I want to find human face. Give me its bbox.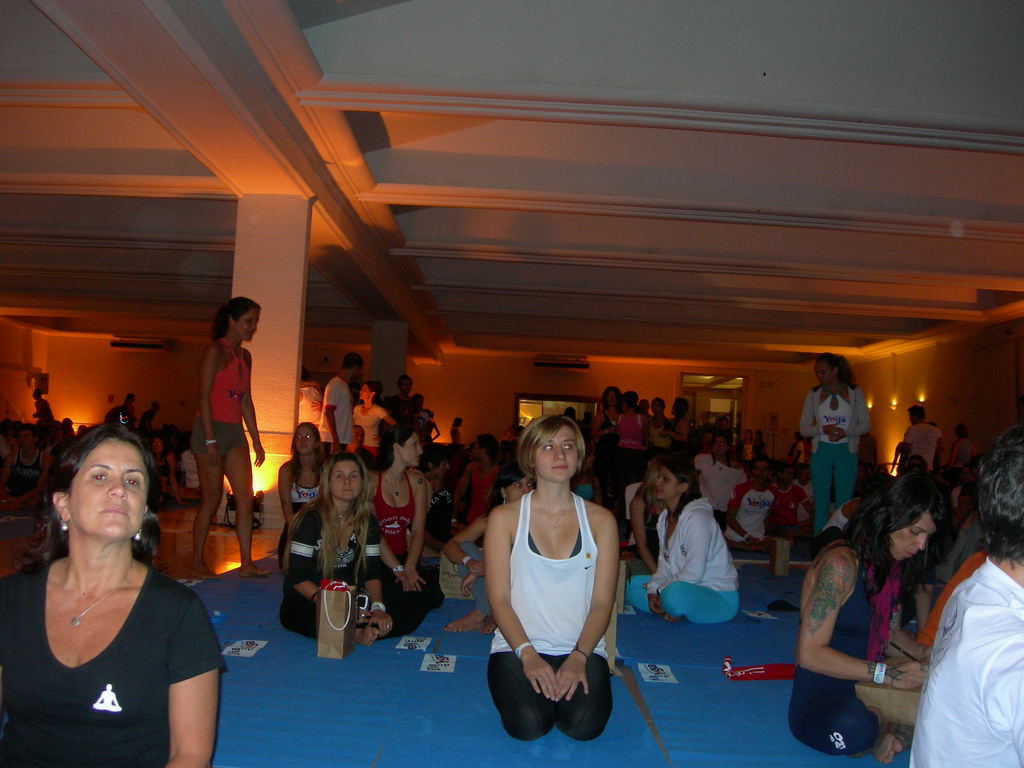
432,460,451,479.
